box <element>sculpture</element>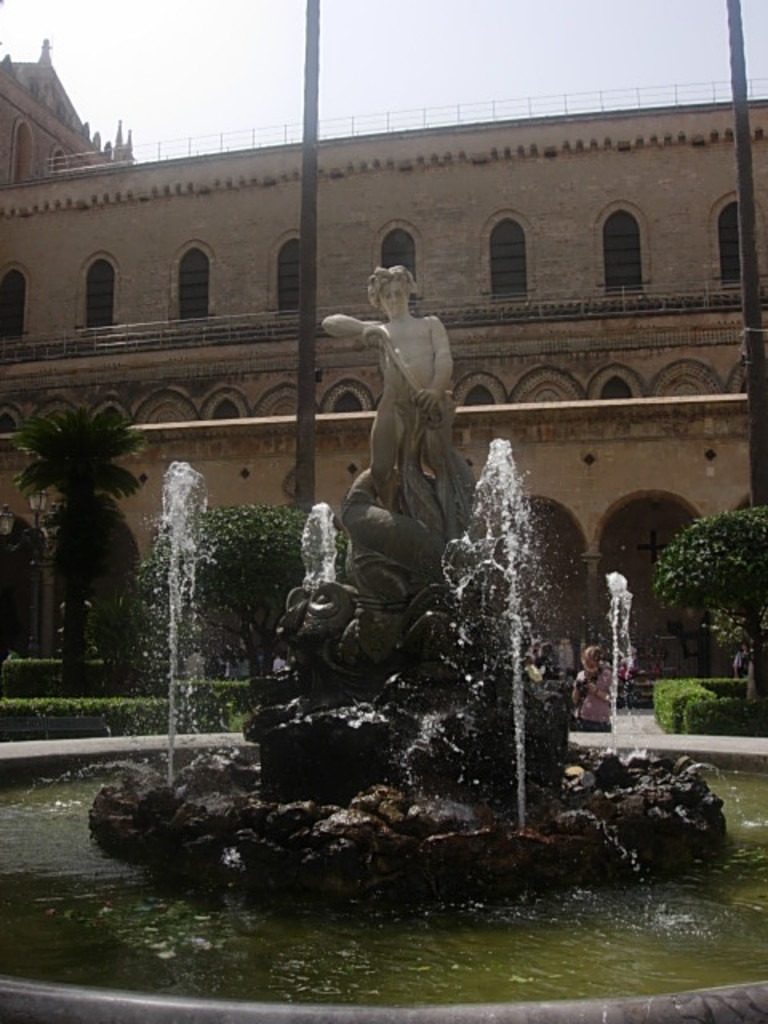
{"left": 347, "top": 216, "right": 467, "bottom": 589}
